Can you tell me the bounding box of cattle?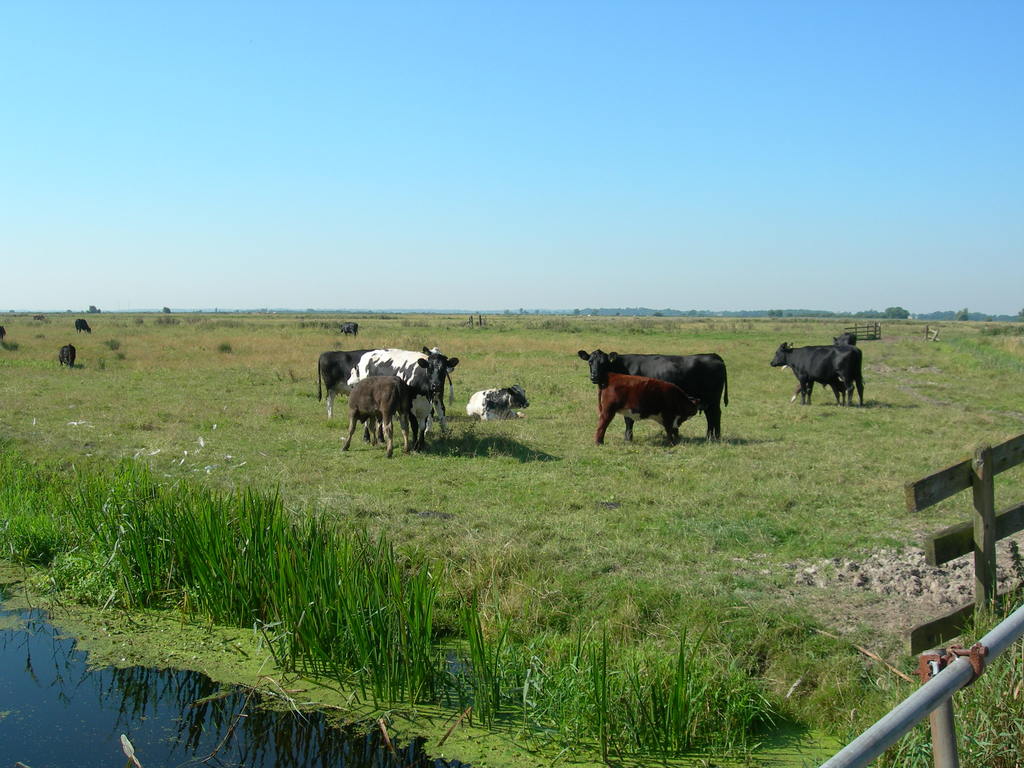
(591,376,700,451).
